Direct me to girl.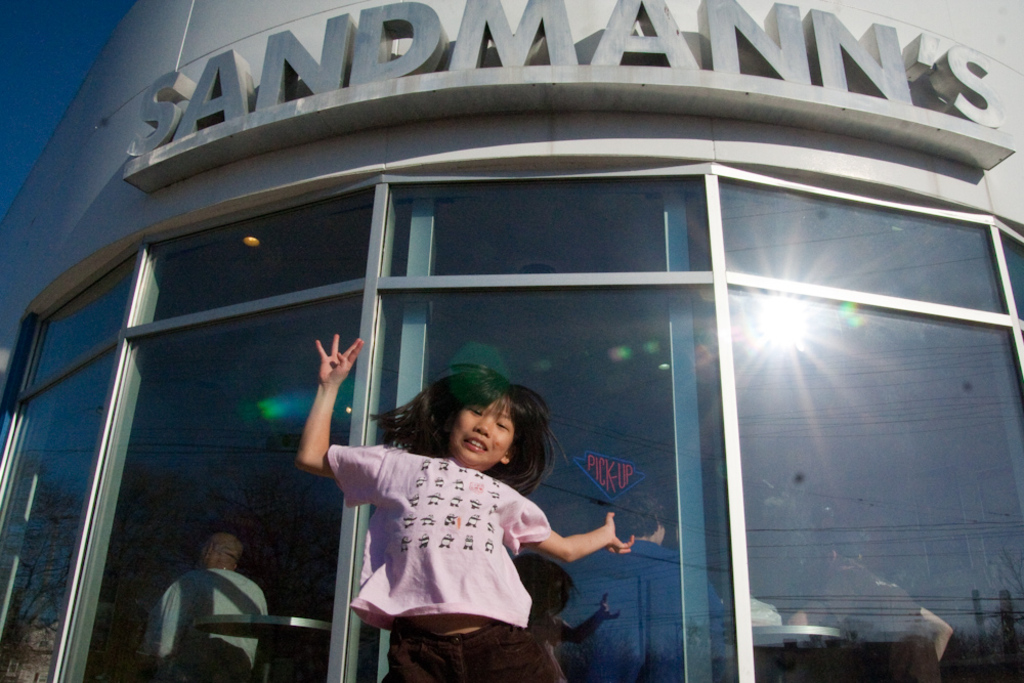
Direction: [left=295, top=330, right=639, bottom=680].
